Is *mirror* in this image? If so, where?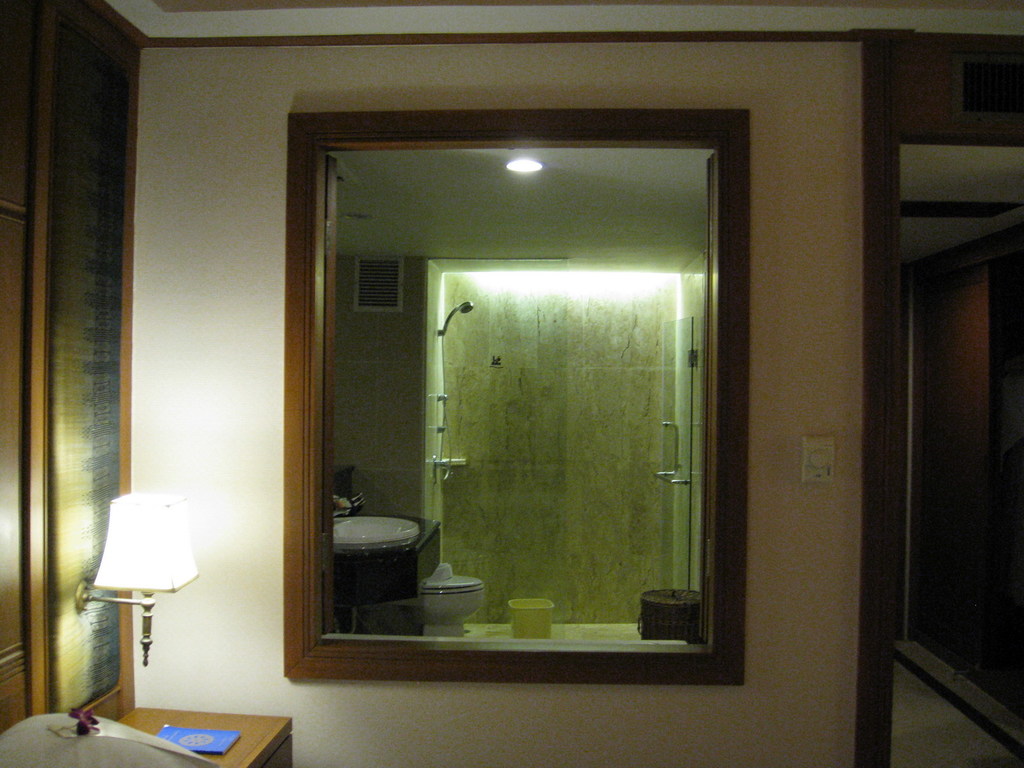
Yes, at box(327, 148, 712, 642).
